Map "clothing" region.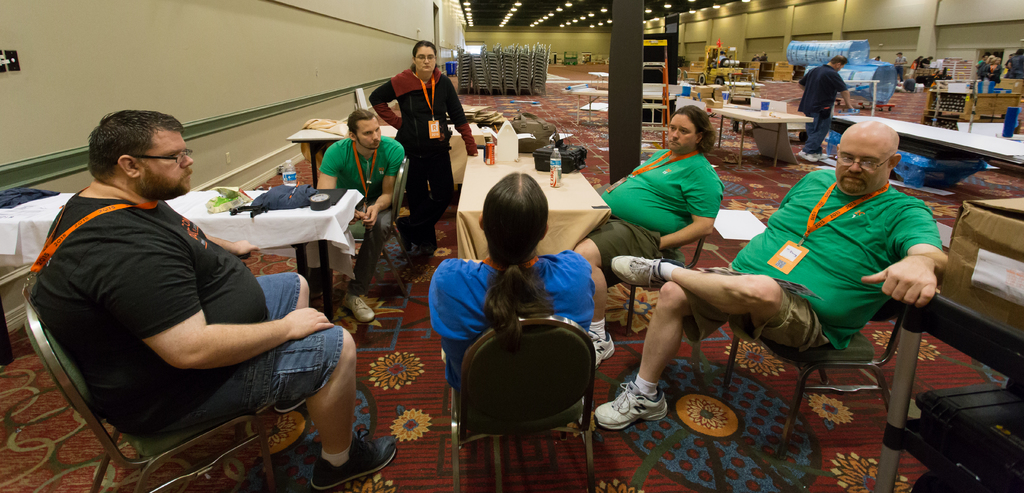
Mapped to <region>663, 163, 968, 363</region>.
